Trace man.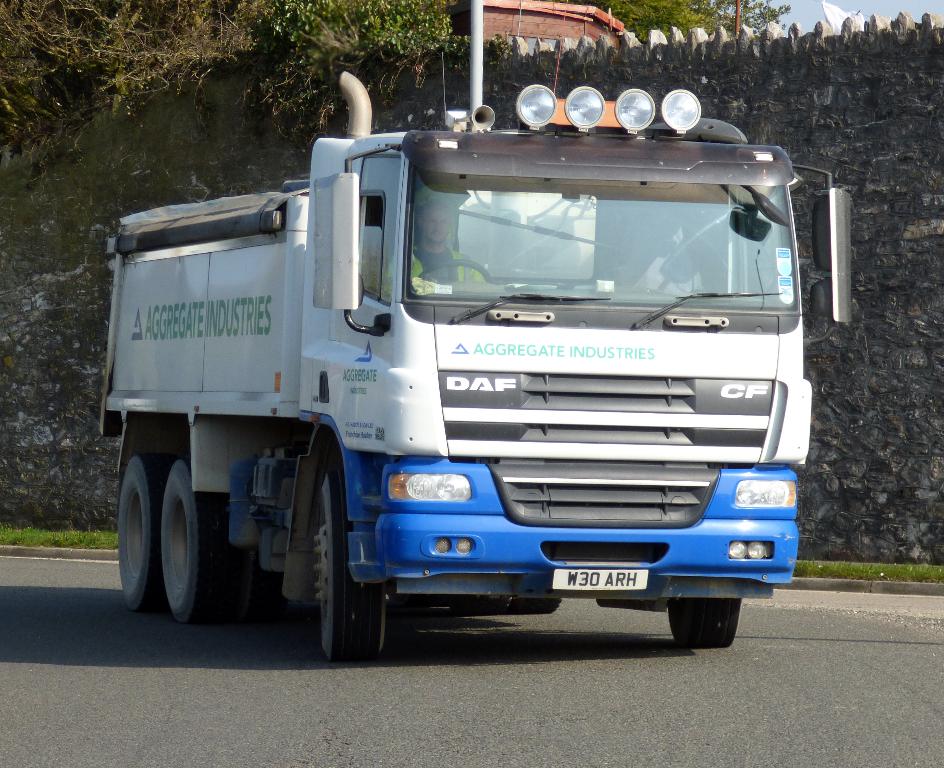
Traced to box(384, 201, 486, 298).
